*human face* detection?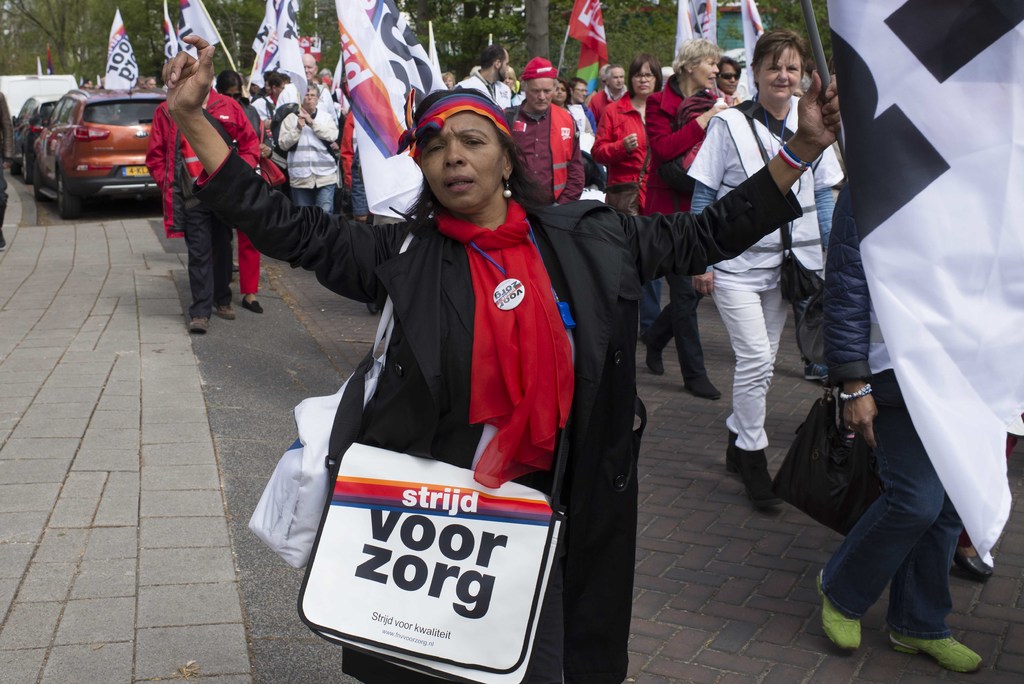
<region>526, 77, 554, 110</region>
